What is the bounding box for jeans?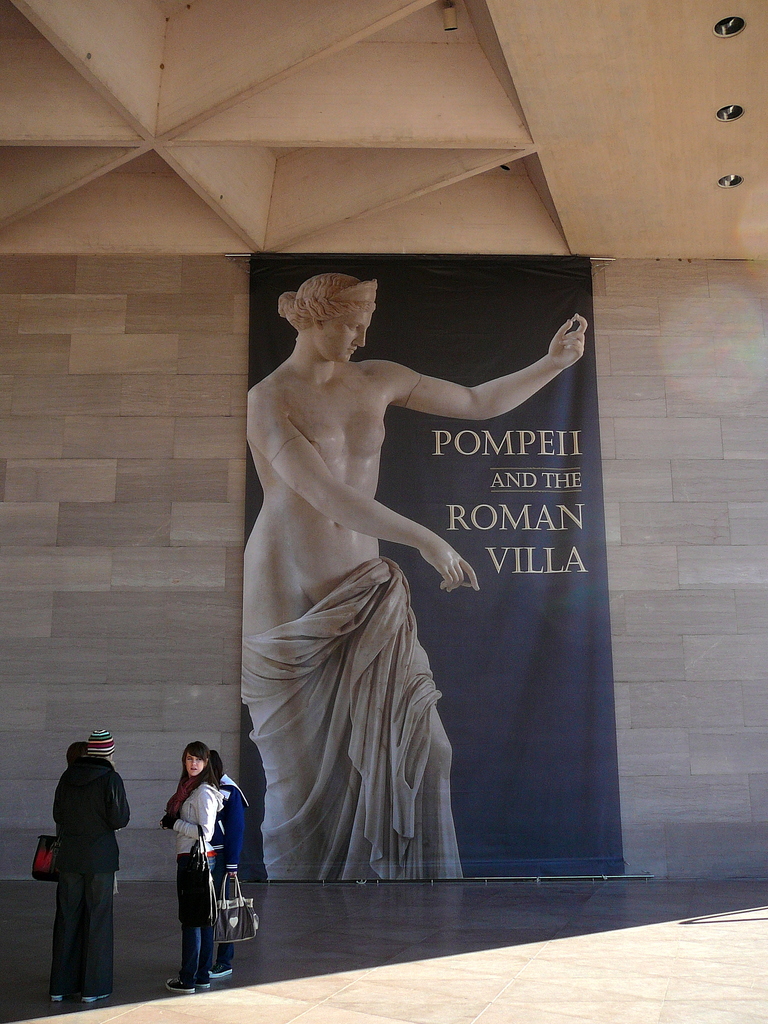
crop(35, 864, 120, 995).
